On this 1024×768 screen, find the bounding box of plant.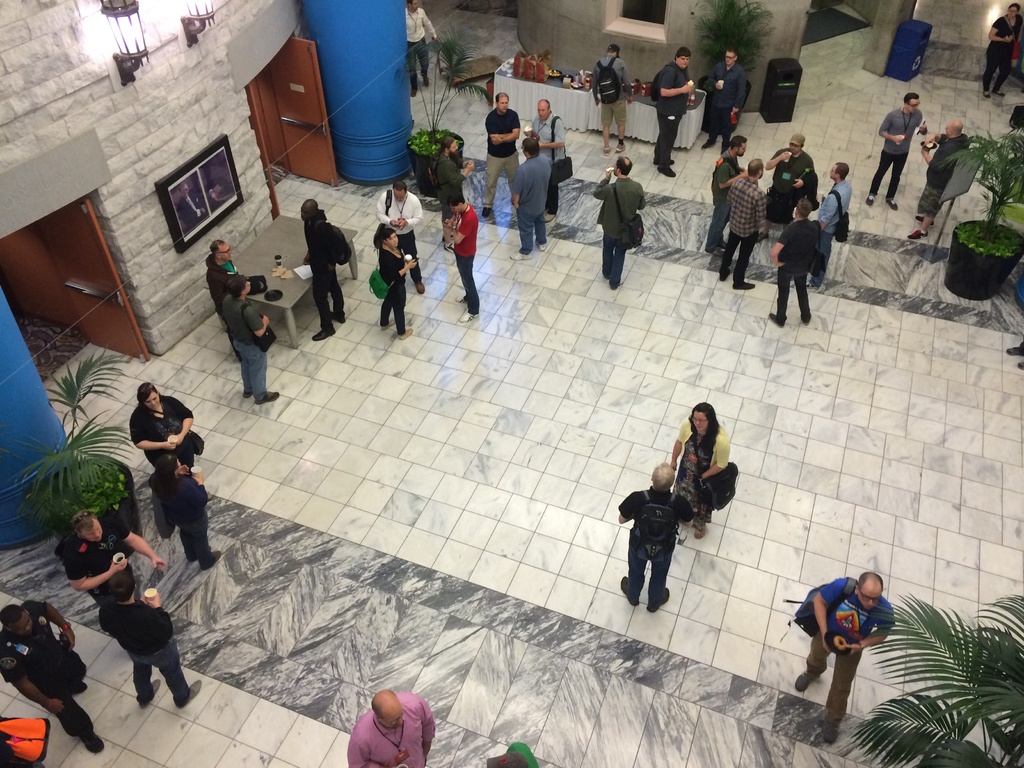
Bounding box: (x1=0, y1=347, x2=148, y2=523).
